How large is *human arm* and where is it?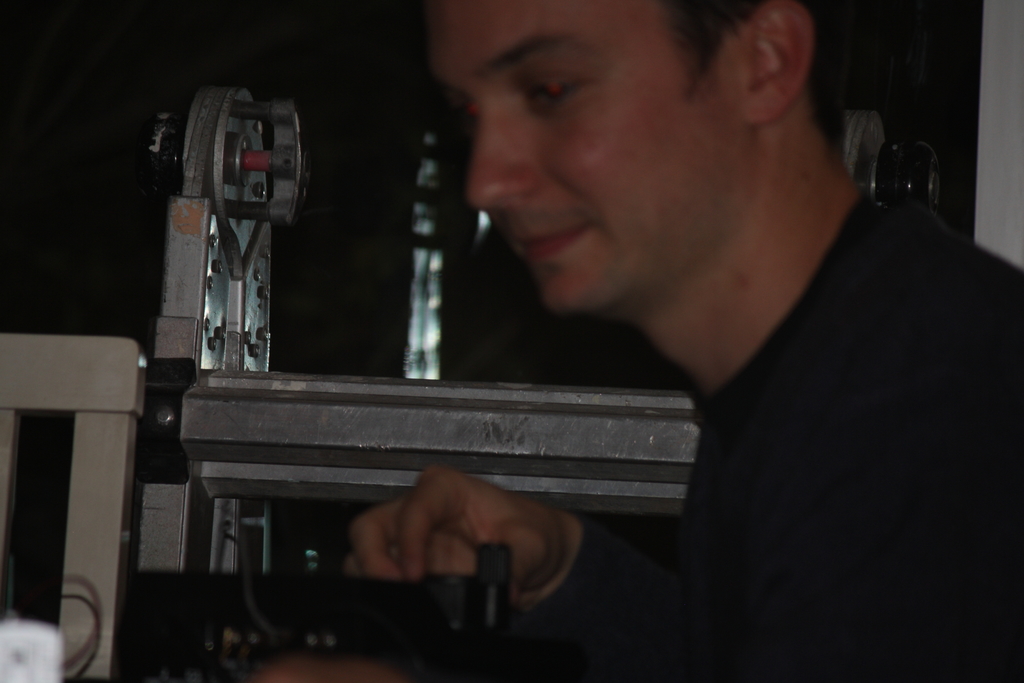
Bounding box: left=340, top=278, right=1019, bottom=682.
